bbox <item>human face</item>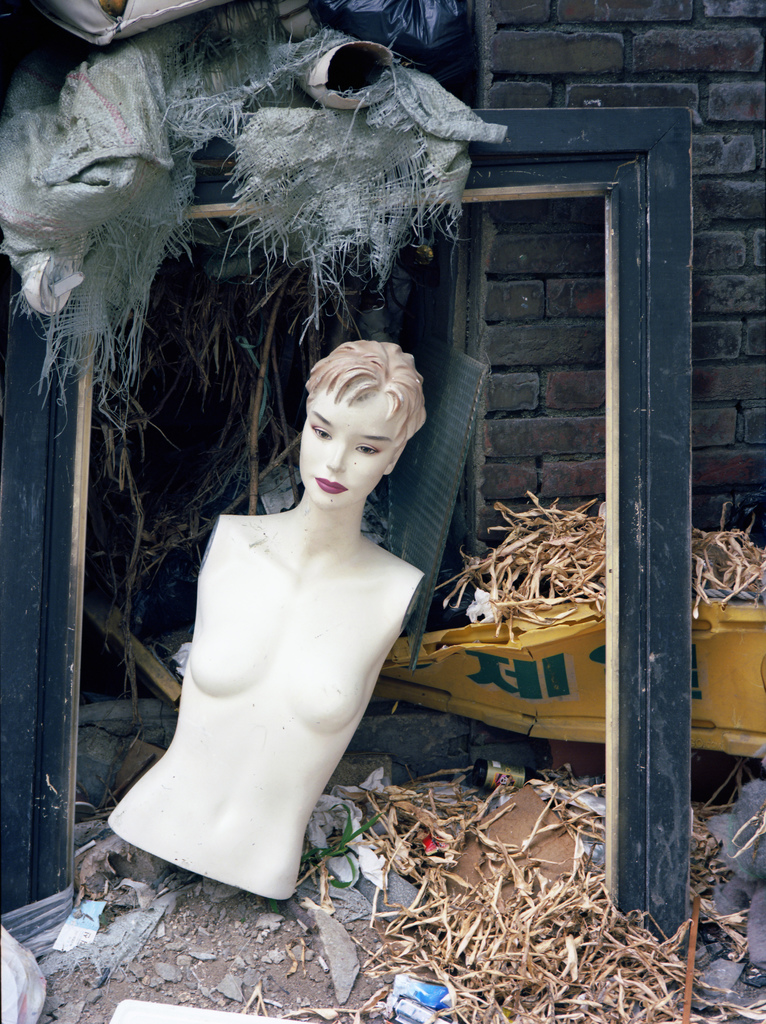
296:372:405:512
